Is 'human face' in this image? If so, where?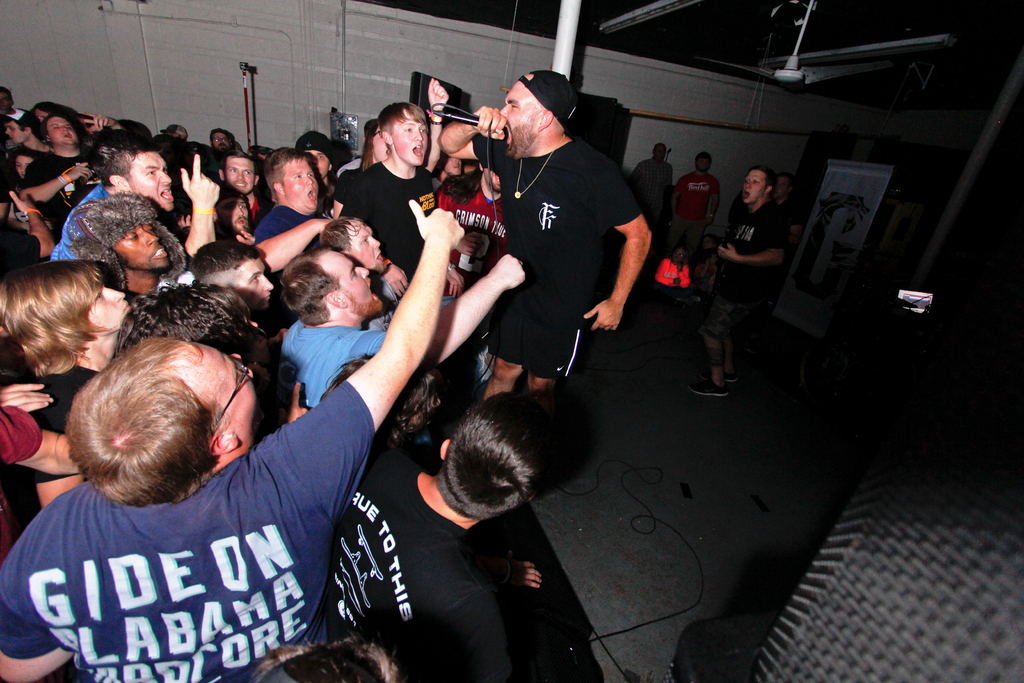
Yes, at Rect(390, 115, 429, 165).
